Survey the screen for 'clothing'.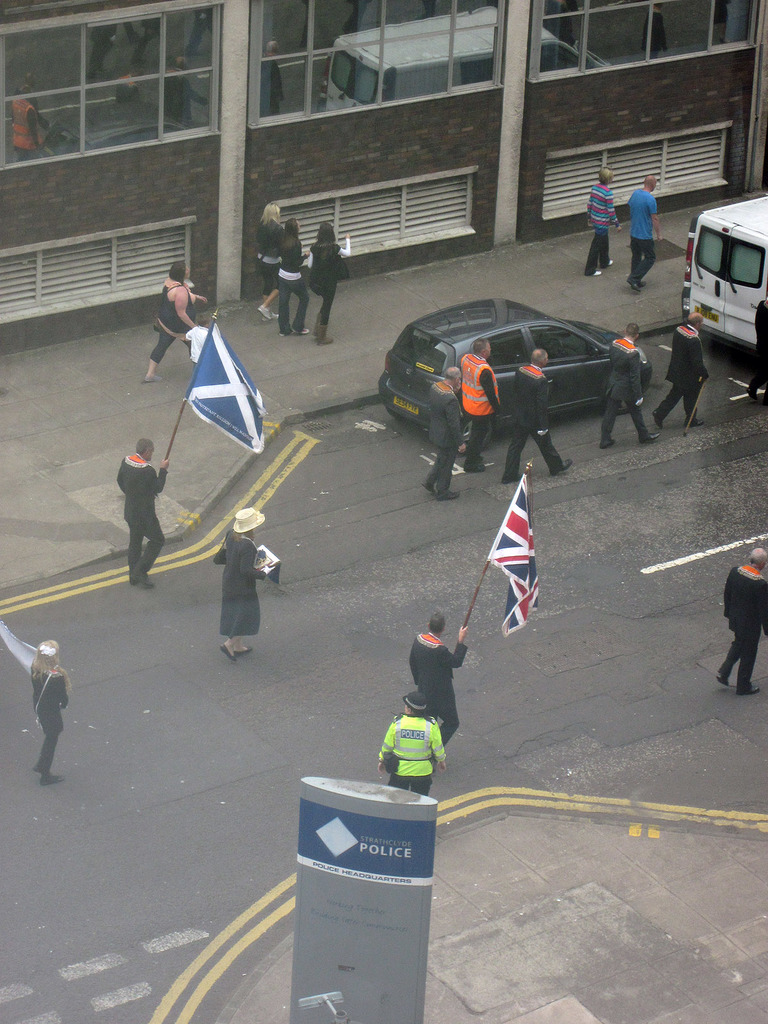
Survey found: left=149, top=280, right=196, bottom=368.
